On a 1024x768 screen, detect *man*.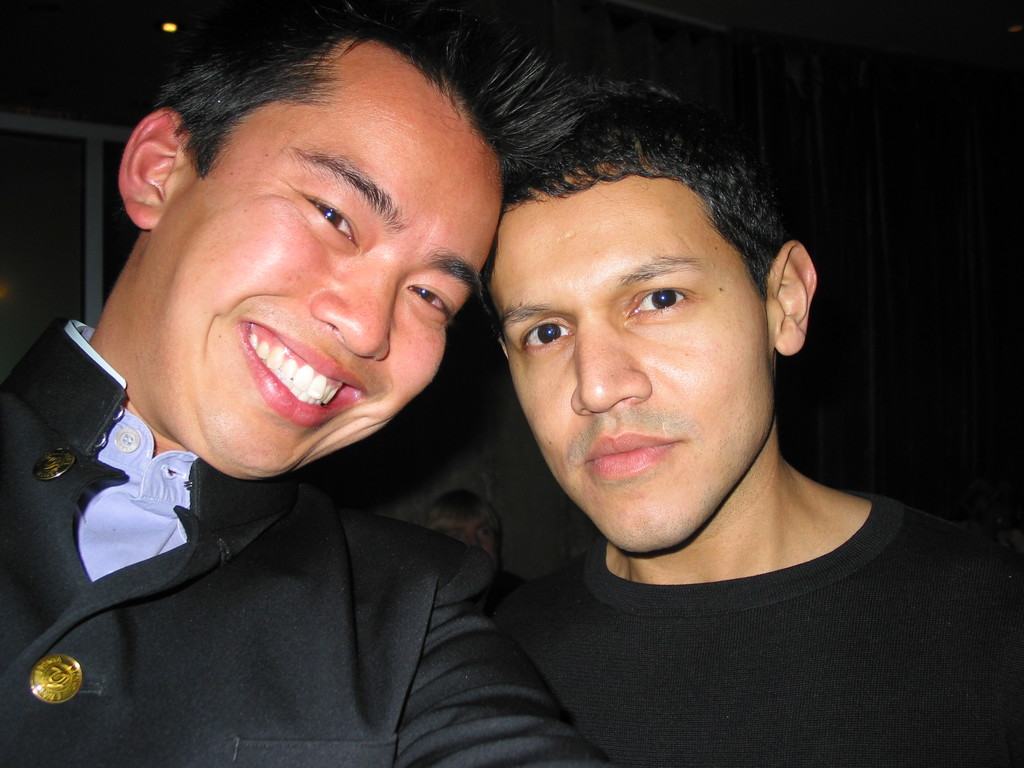
[426, 483, 500, 563].
